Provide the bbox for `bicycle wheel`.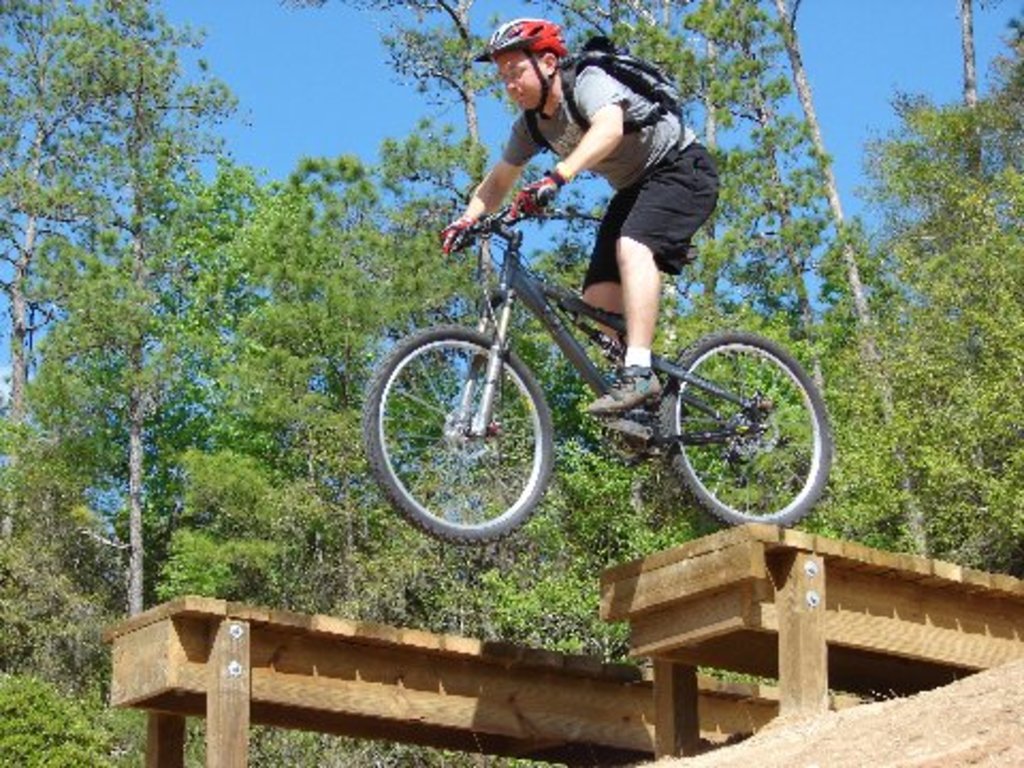
left=659, top=329, right=834, bottom=540.
